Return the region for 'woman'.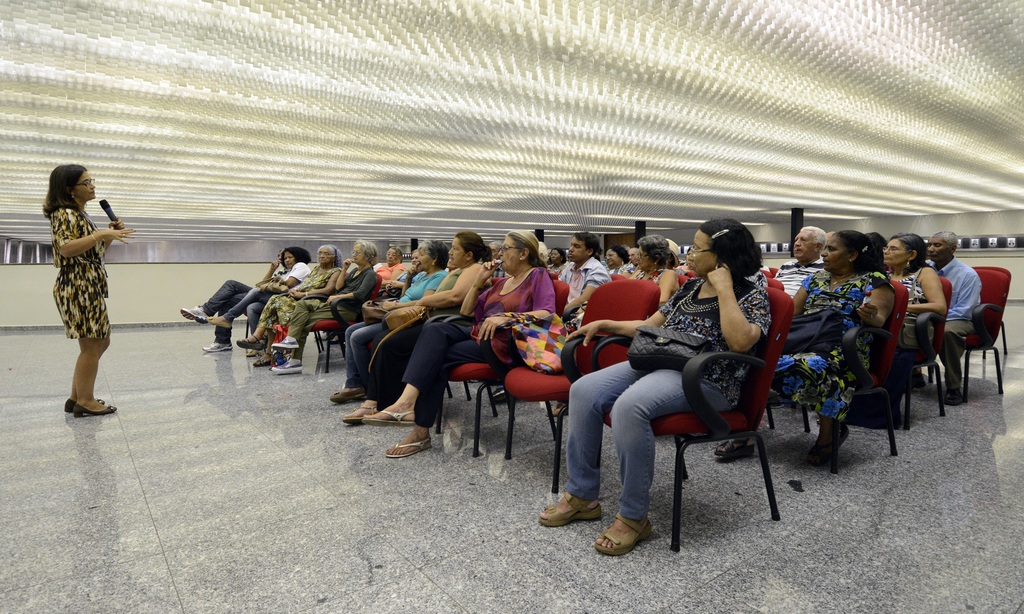
Rect(630, 246, 636, 269).
